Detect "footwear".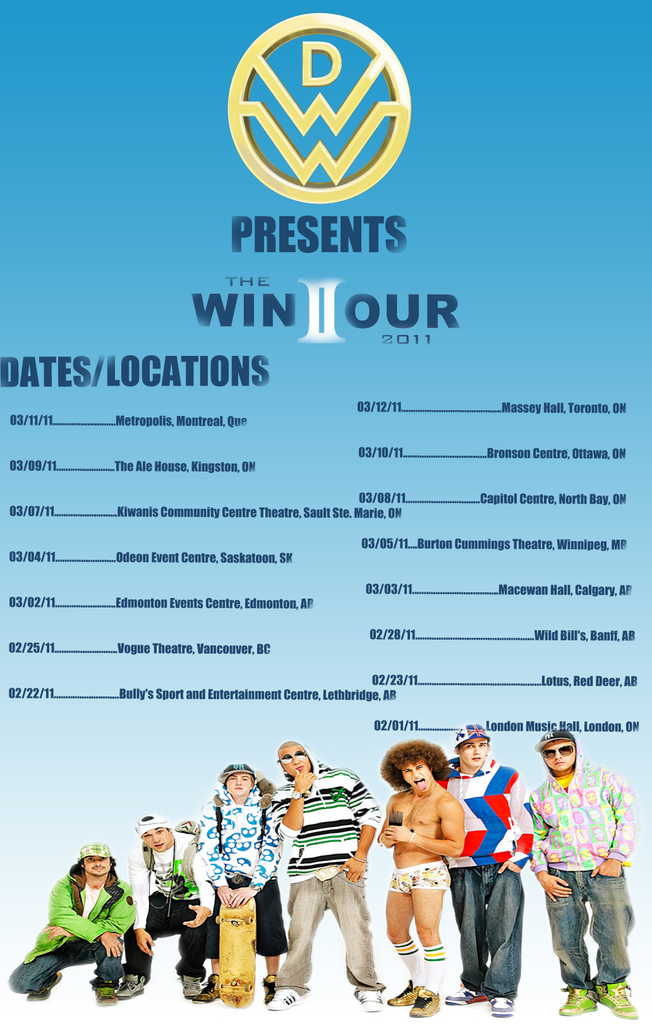
Detected at box(119, 974, 141, 997).
